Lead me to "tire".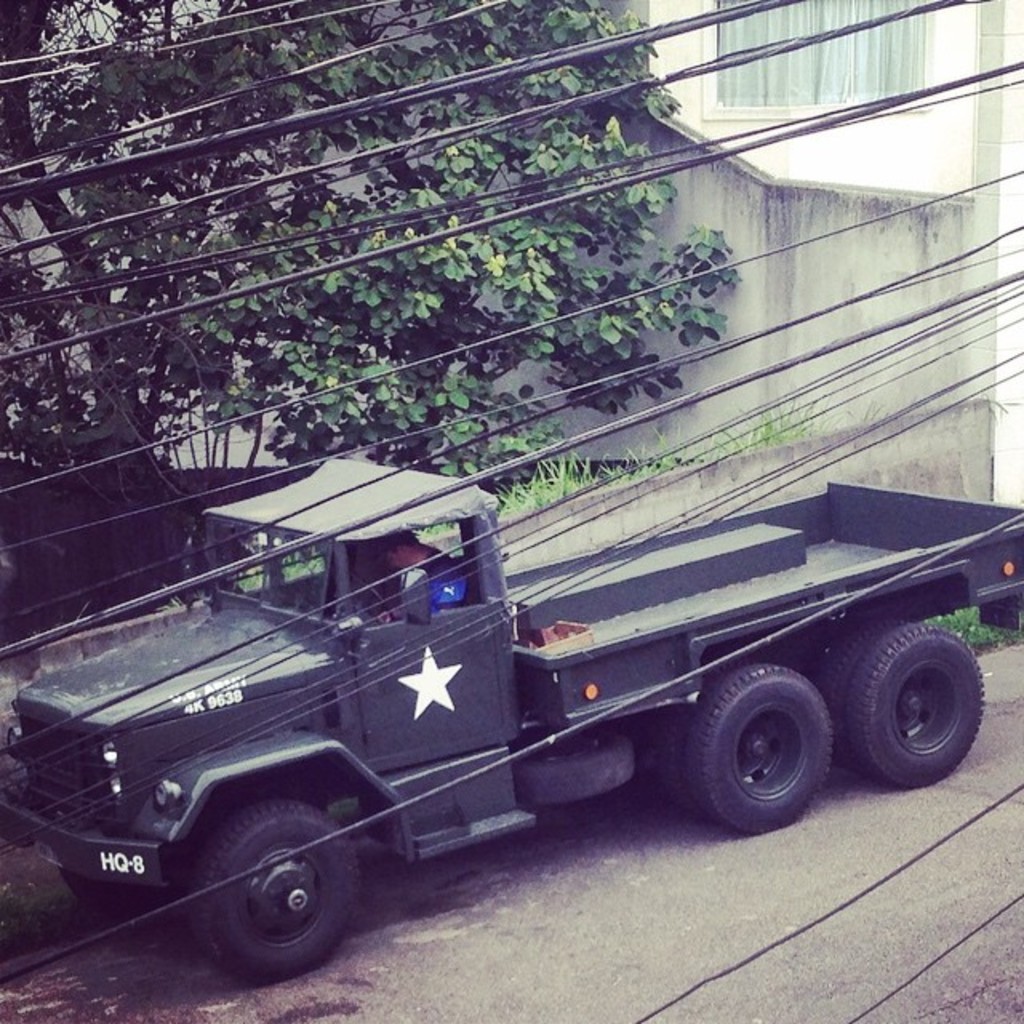
Lead to (x1=846, y1=621, x2=989, y2=789).
